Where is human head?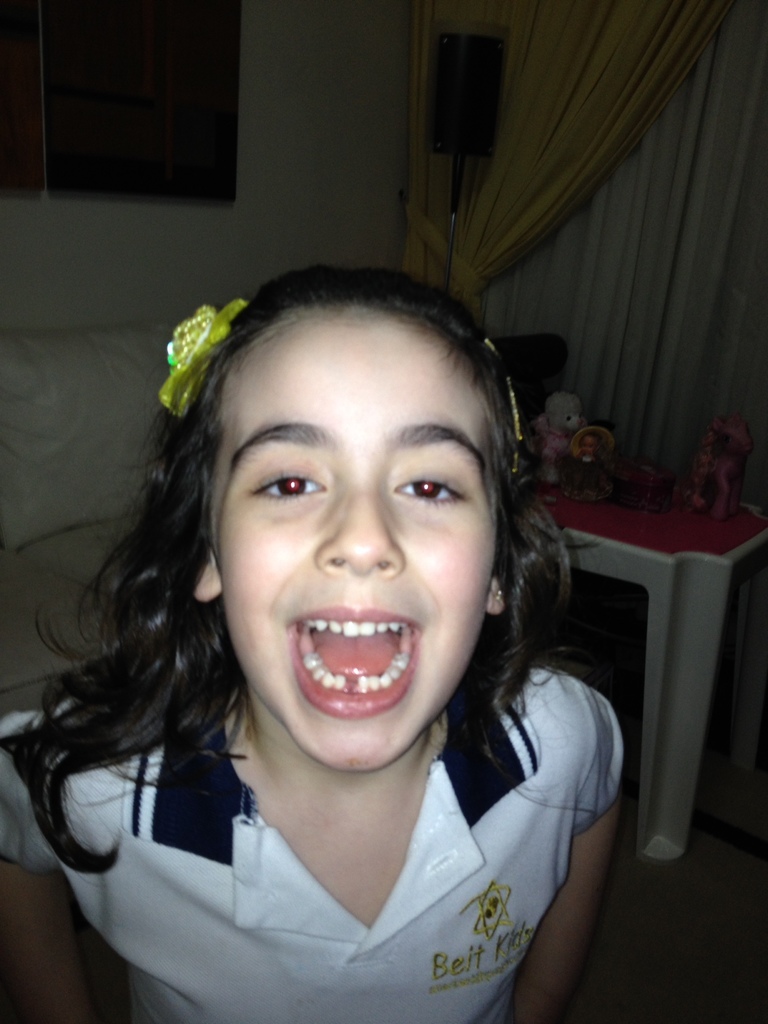
left=19, top=267, right=583, bottom=761.
